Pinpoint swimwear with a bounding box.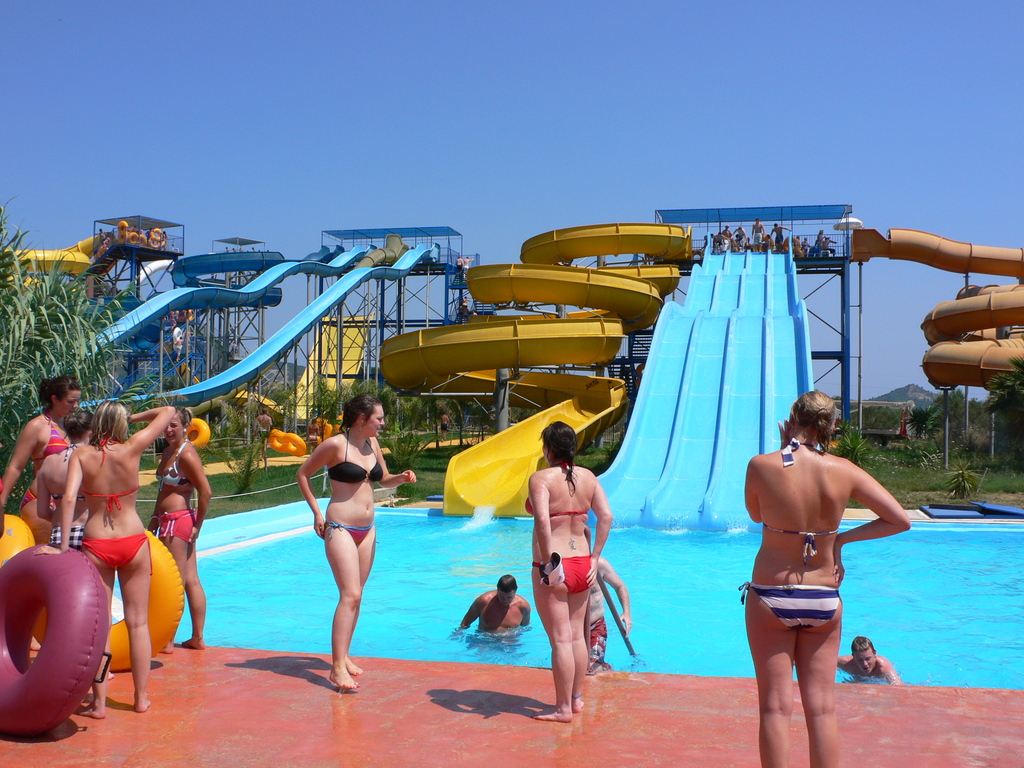
left=37, top=413, right=78, bottom=467.
